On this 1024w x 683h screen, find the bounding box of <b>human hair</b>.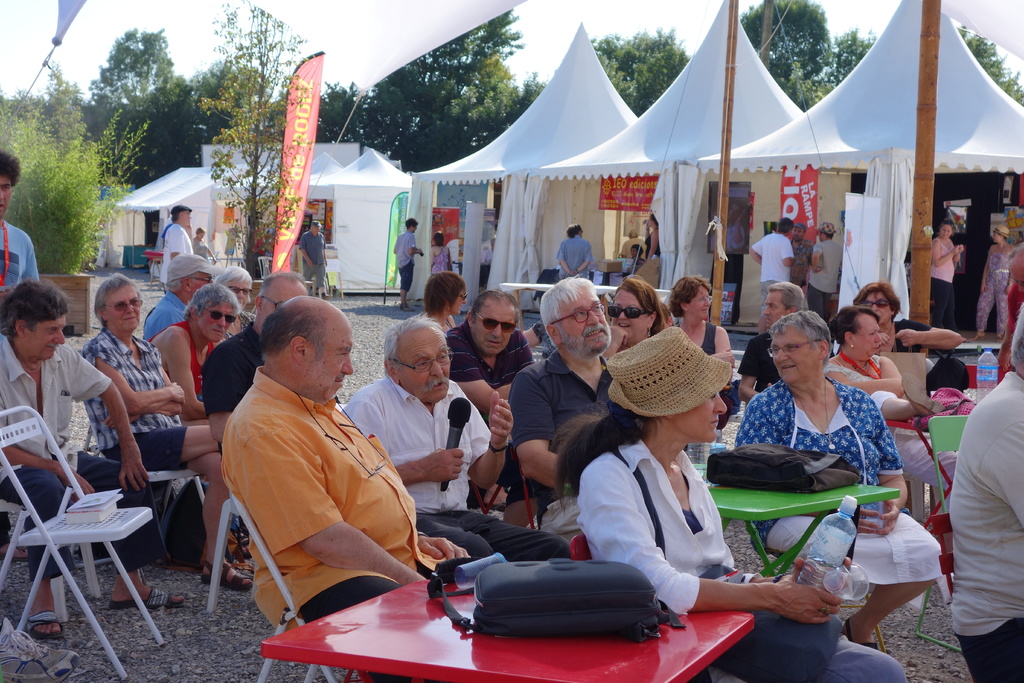
Bounding box: BBox(164, 272, 196, 295).
